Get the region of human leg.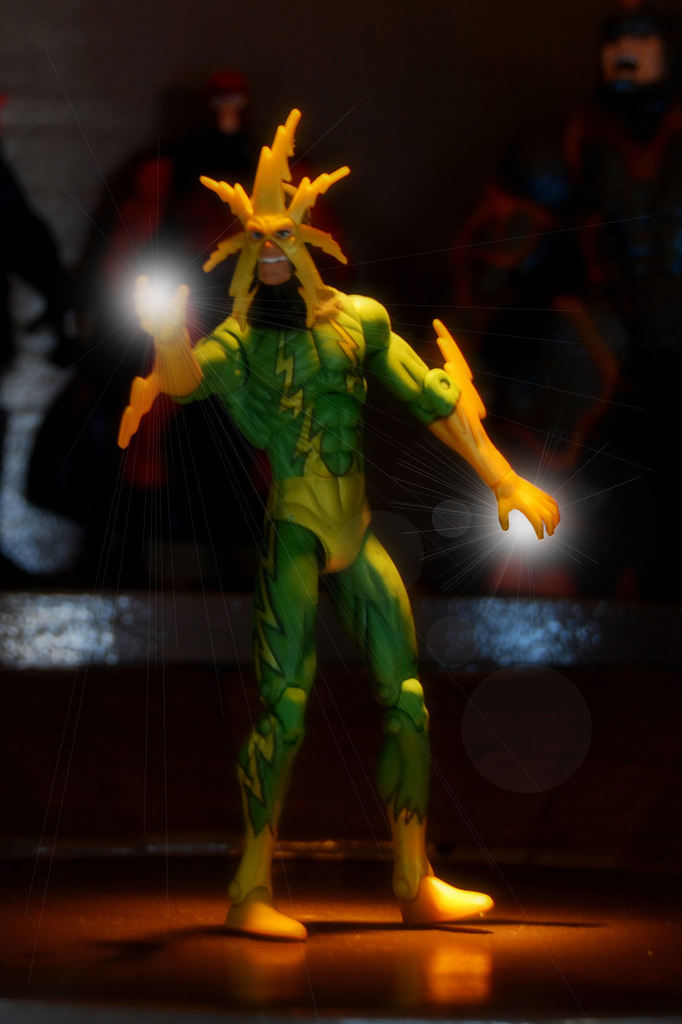
(left=220, top=522, right=325, bottom=940).
